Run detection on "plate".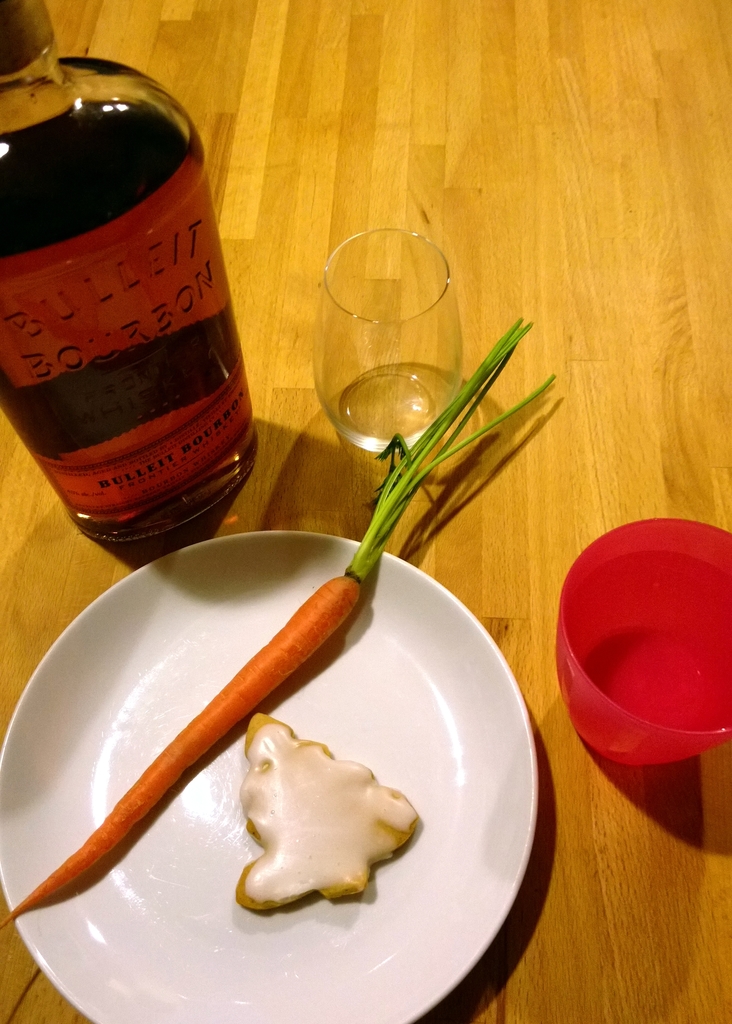
Result: (x1=0, y1=508, x2=557, y2=1002).
